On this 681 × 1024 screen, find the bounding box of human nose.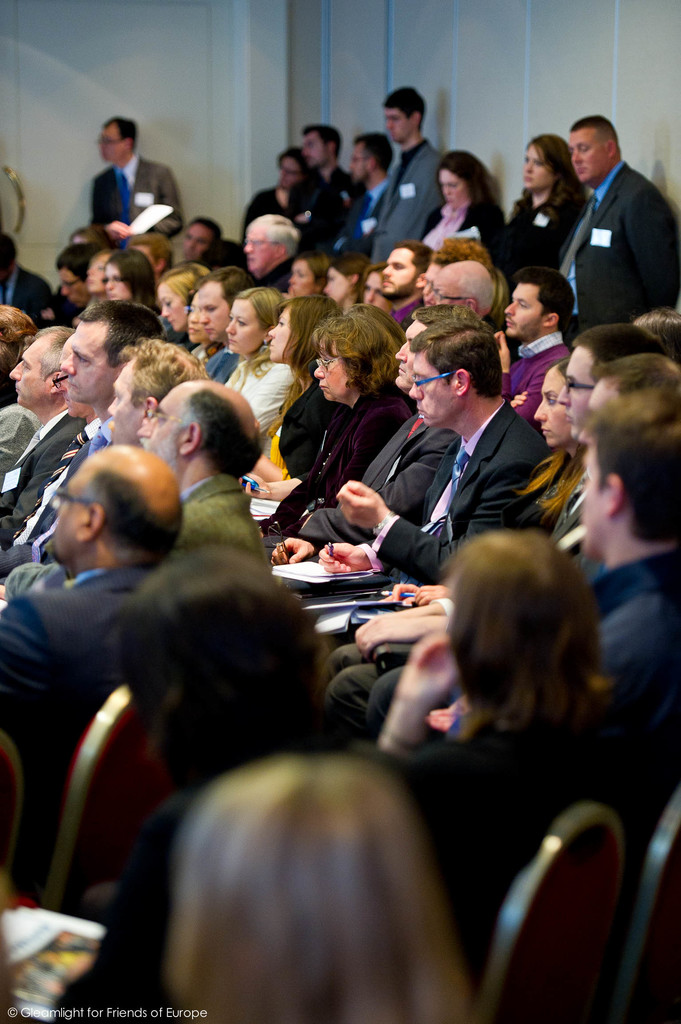
Bounding box: 246 241 253 252.
